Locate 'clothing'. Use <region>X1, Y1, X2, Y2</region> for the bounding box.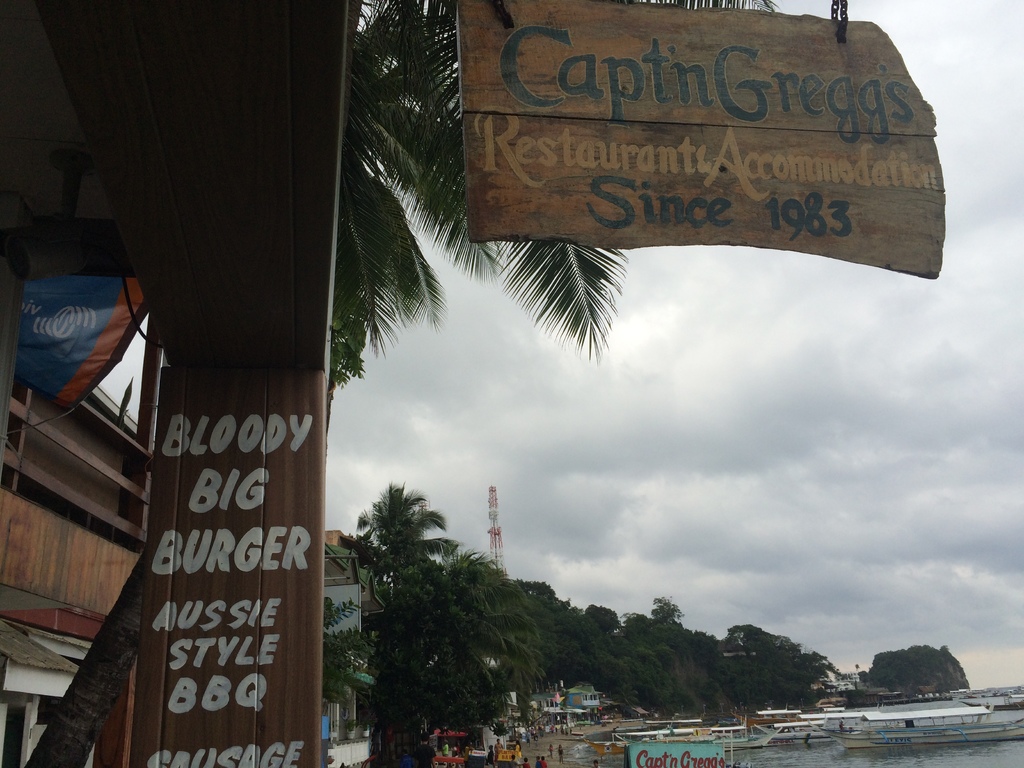
<region>522, 762, 529, 767</region>.
